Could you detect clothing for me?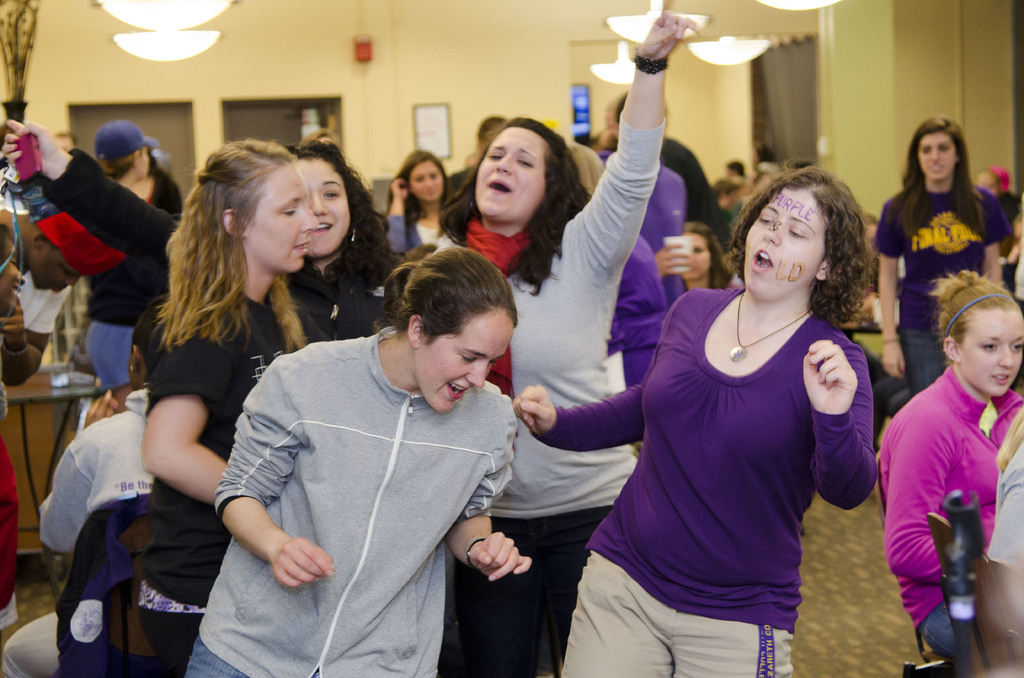
Detection result: <bbox>451, 116, 667, 677</bbox>.
